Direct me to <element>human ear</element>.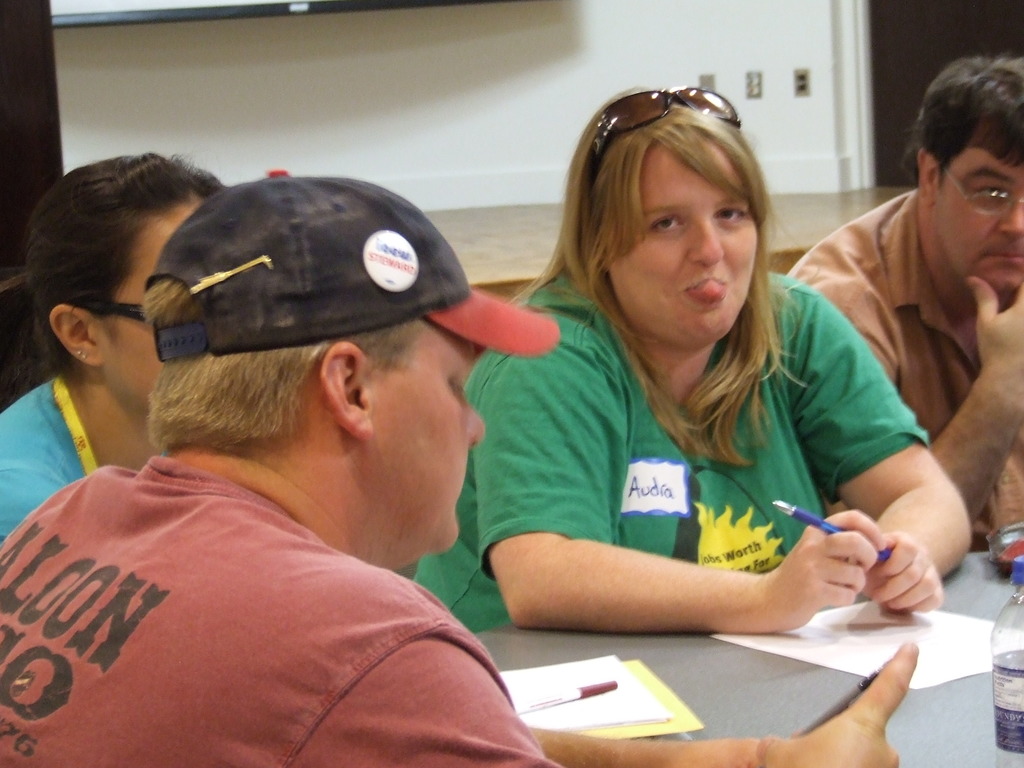
Direction: select_region(319, 342, 376, 442).
